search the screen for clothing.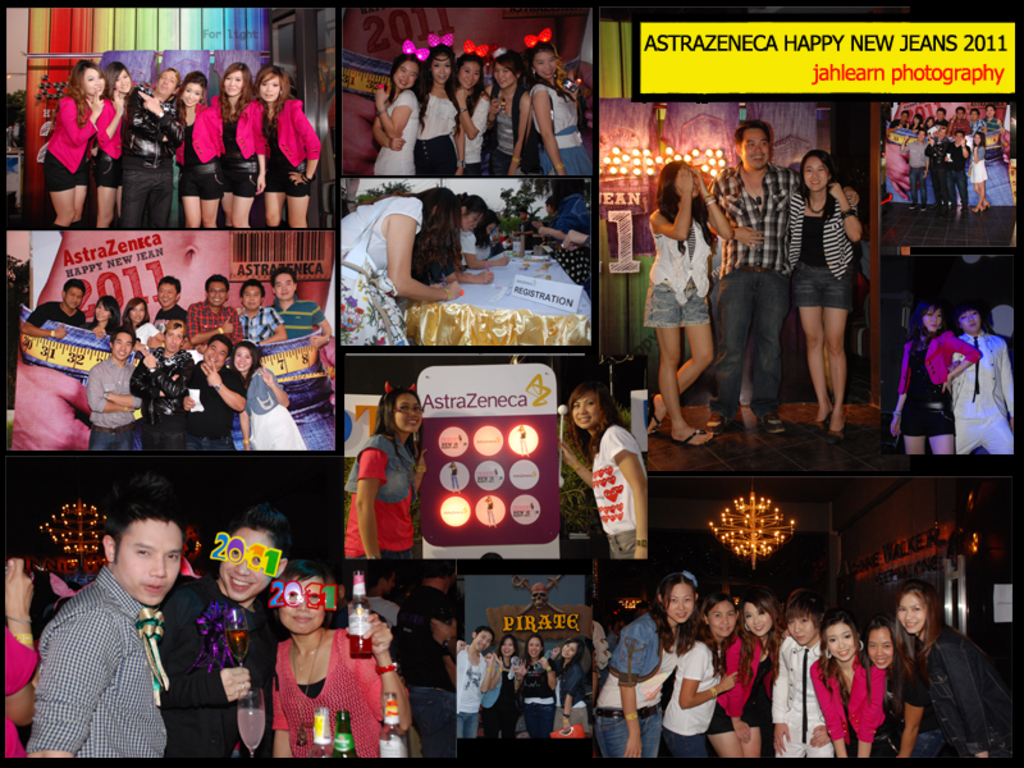
Found at detection(703, 157, 796, 399).
